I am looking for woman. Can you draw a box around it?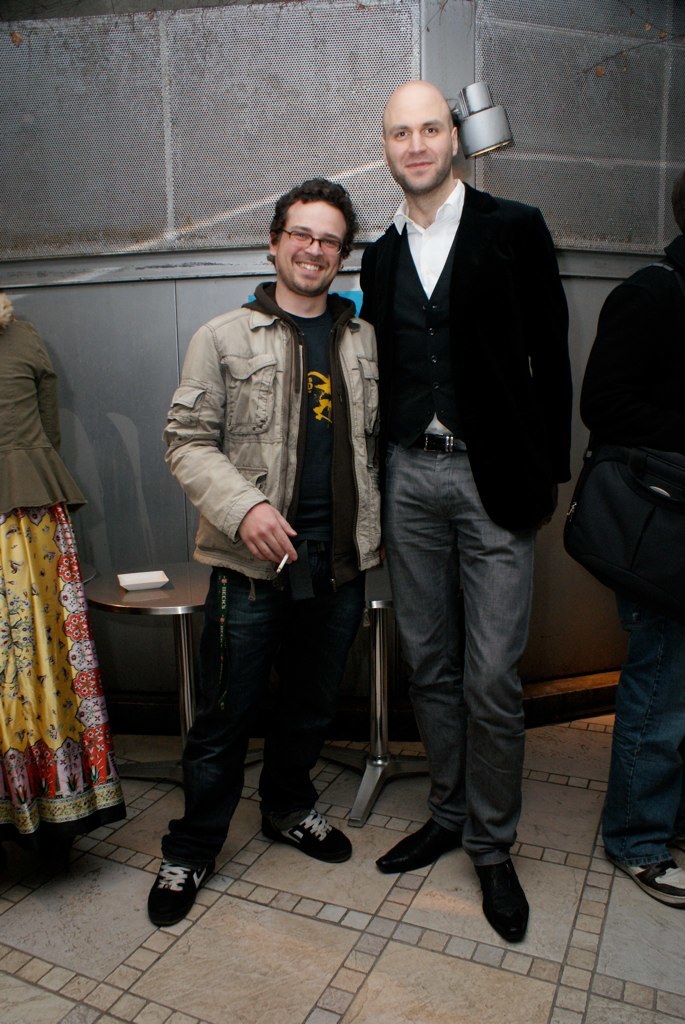
Sure, the bounding box is crop(0, 281, 129, 843).
